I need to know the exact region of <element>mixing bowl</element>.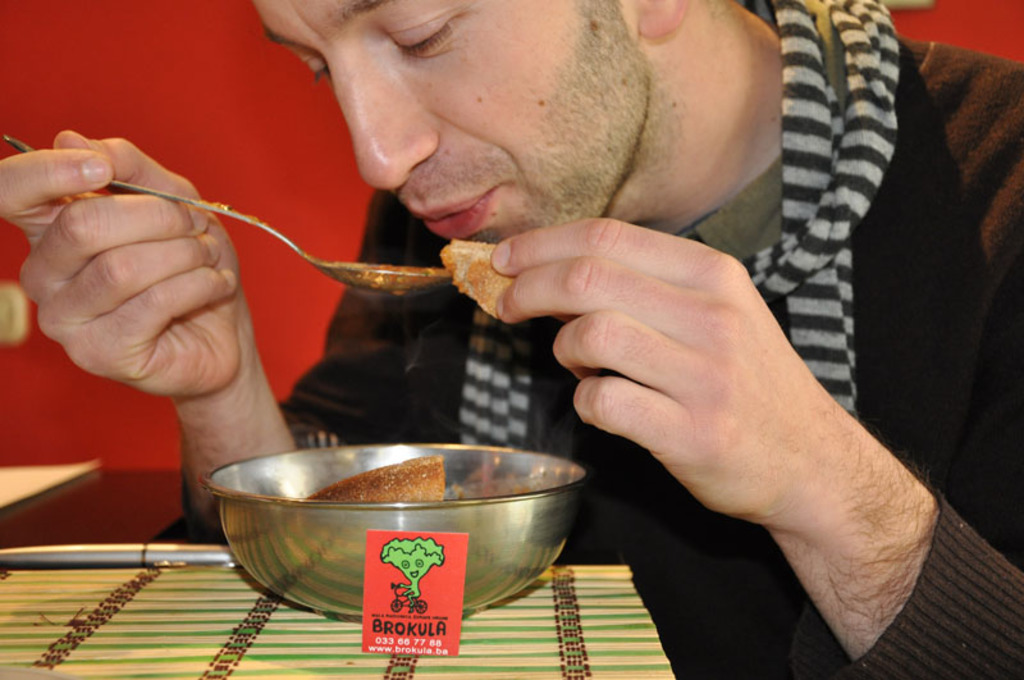
Region: rect(204, 442, 589, 620).
